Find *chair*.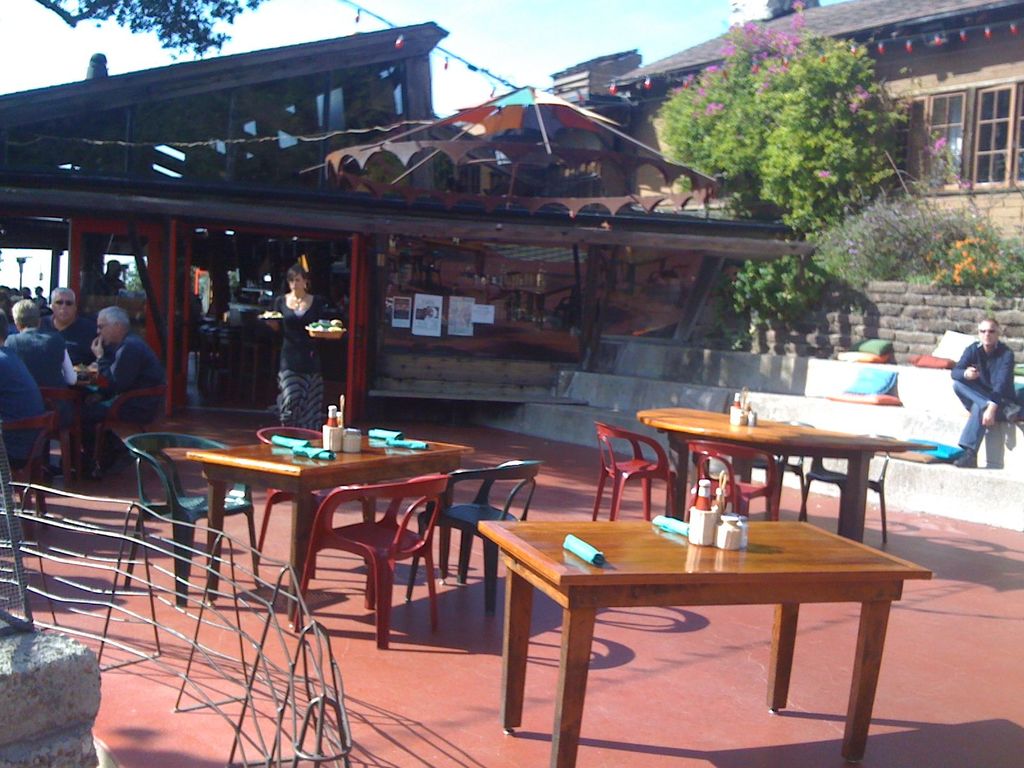
bbox=[255, 424, 330, 554].
